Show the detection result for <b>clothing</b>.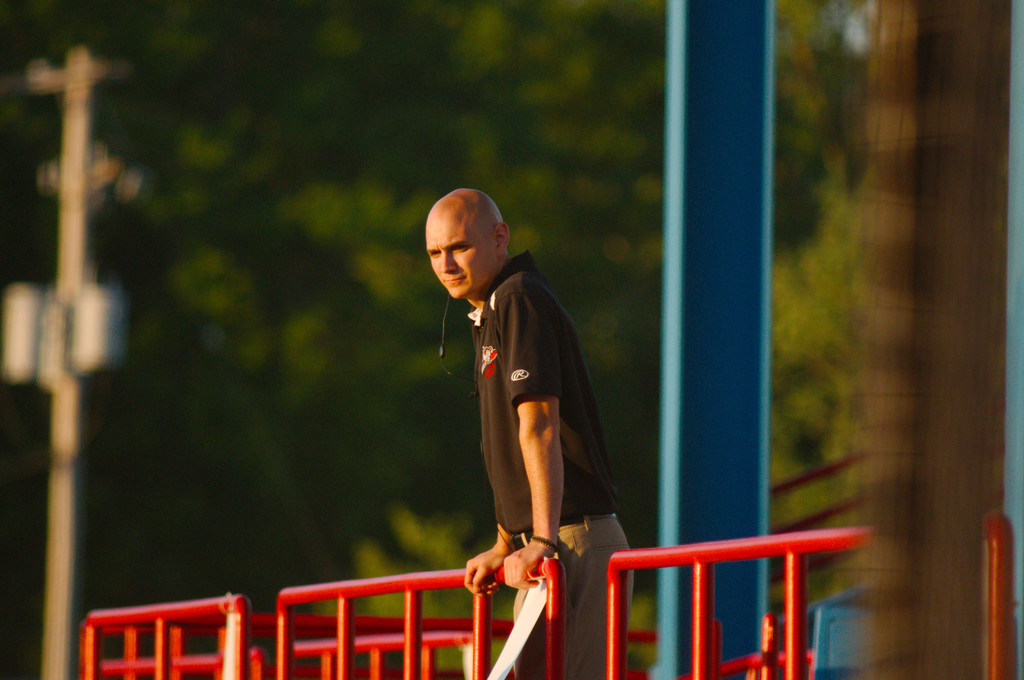
BBox(467, 250, 635, 679).
